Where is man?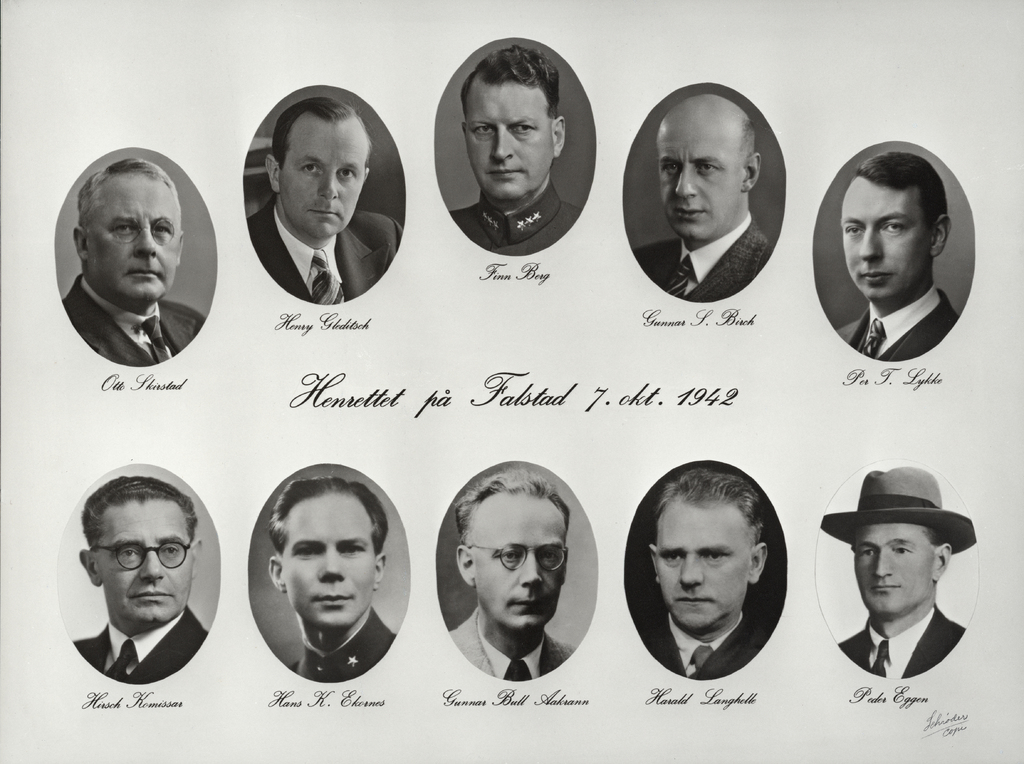
rect(72, 475, 209, 685).
